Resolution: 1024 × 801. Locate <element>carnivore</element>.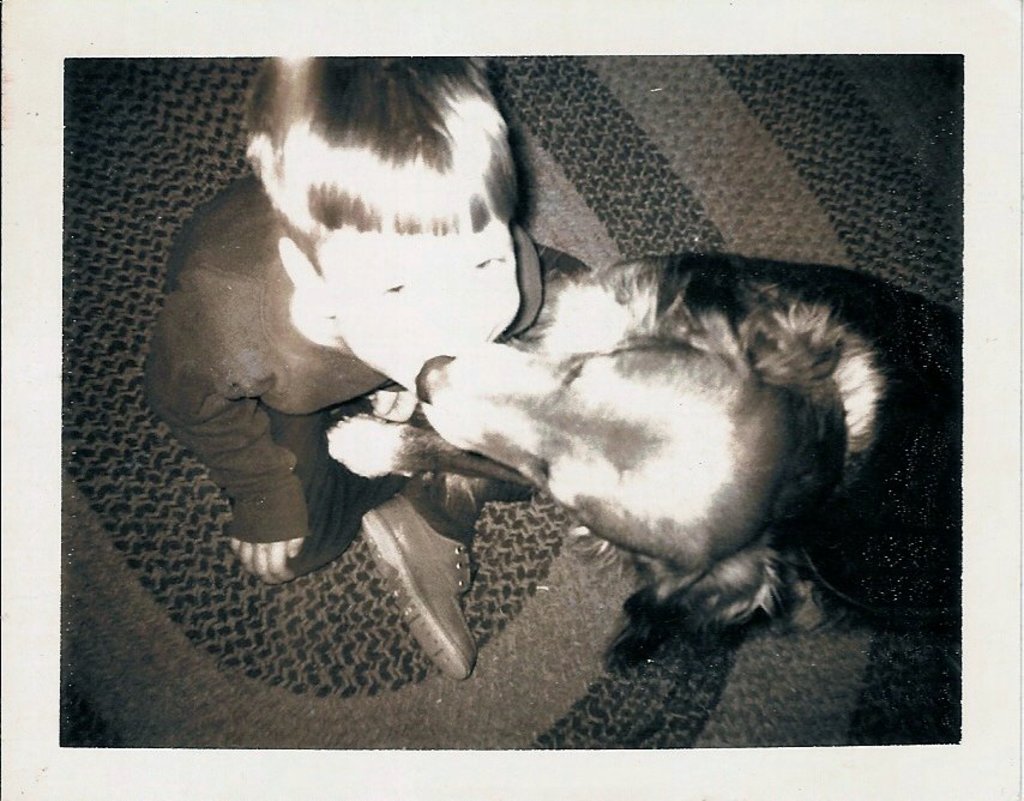
(left=373, top=225, right=890, bottom=650).
